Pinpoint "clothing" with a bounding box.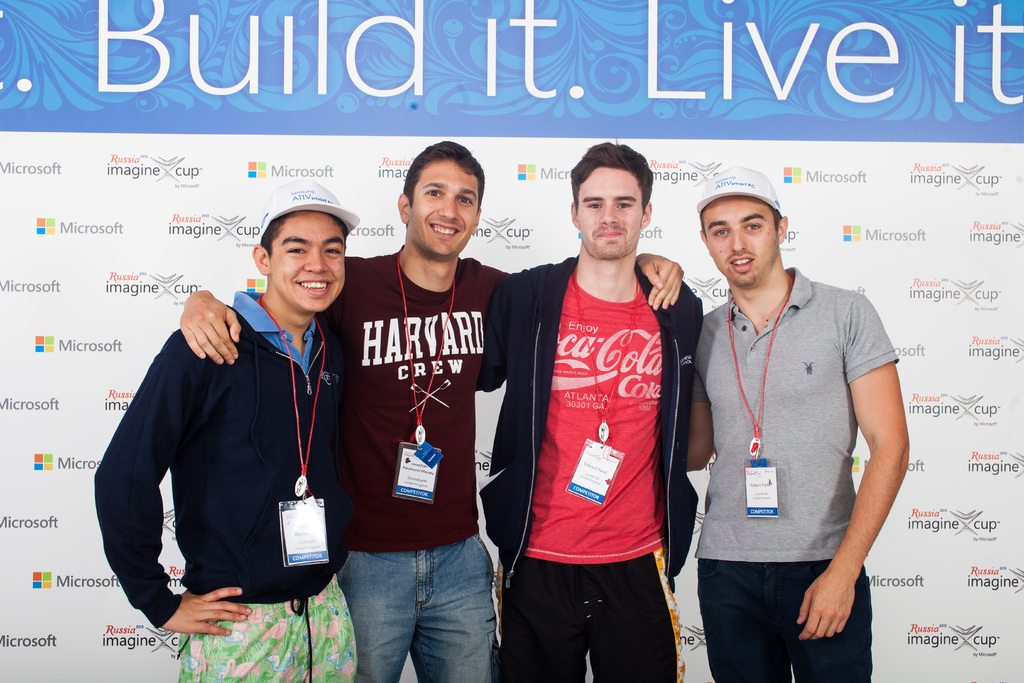
<region>316, 244, 543, 682</region>.
